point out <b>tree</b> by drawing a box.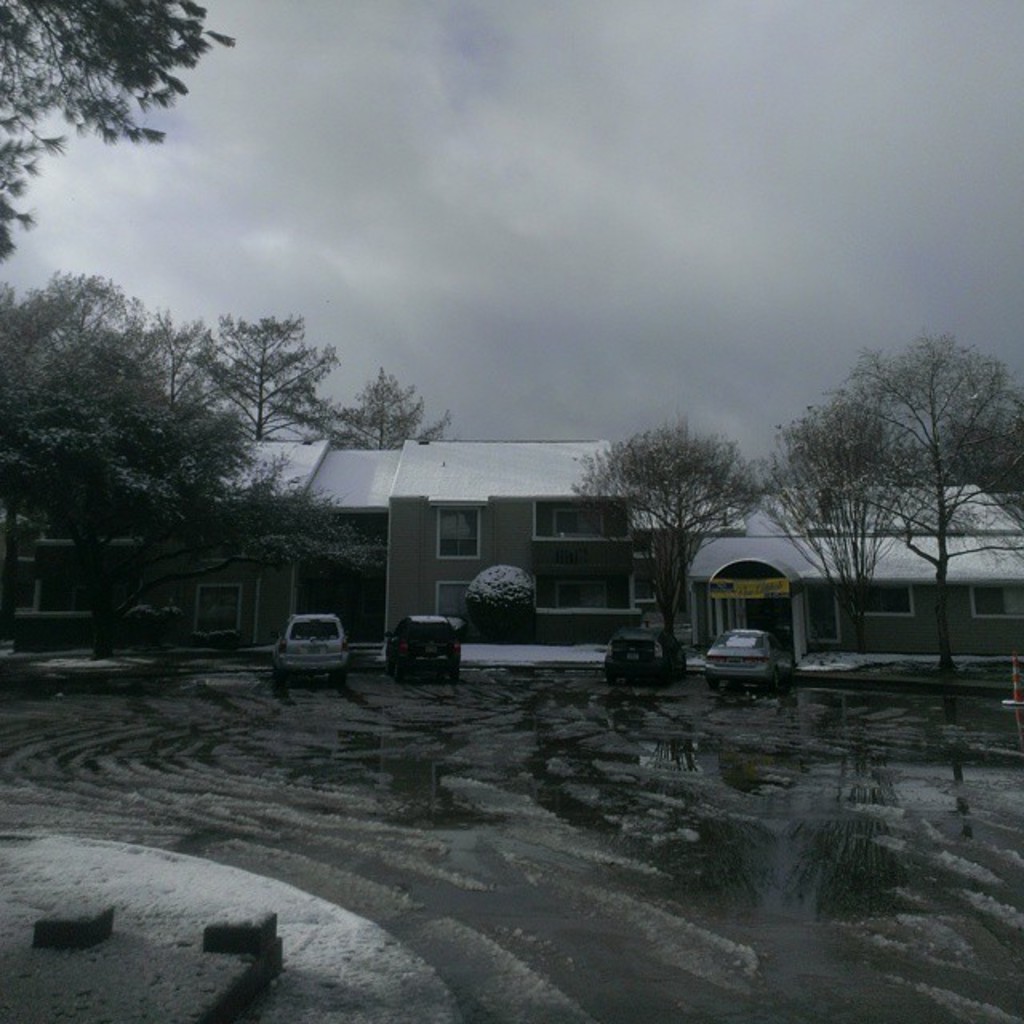
detection(578, 414, 739, 669).
